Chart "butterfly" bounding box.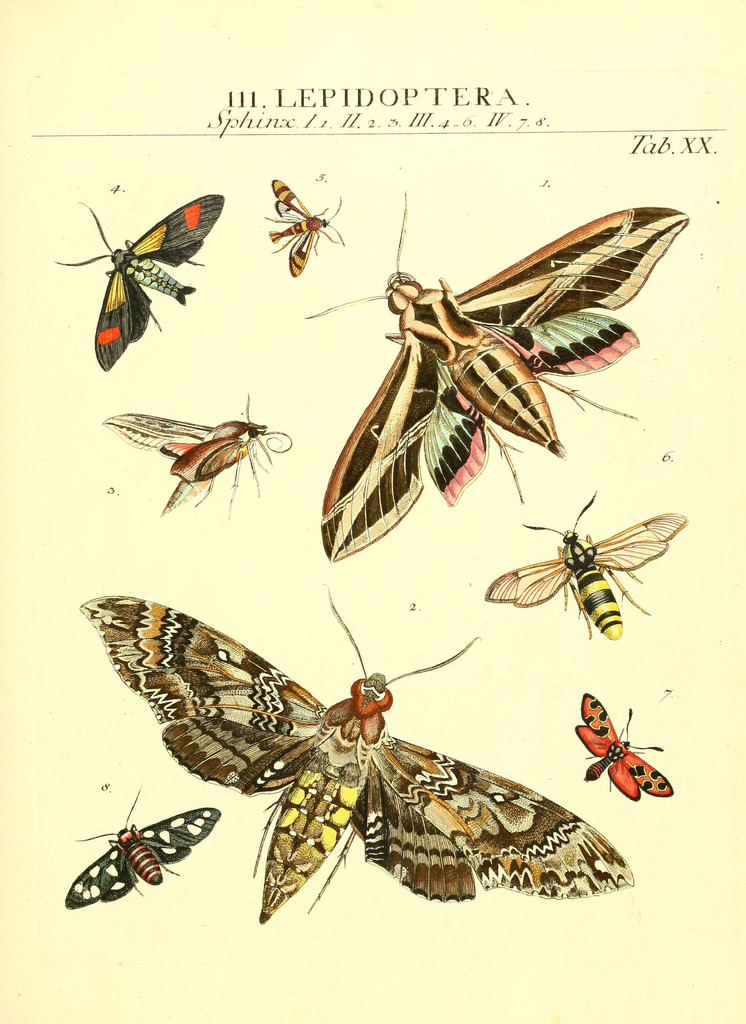
Charted: 52/186/228/370.
